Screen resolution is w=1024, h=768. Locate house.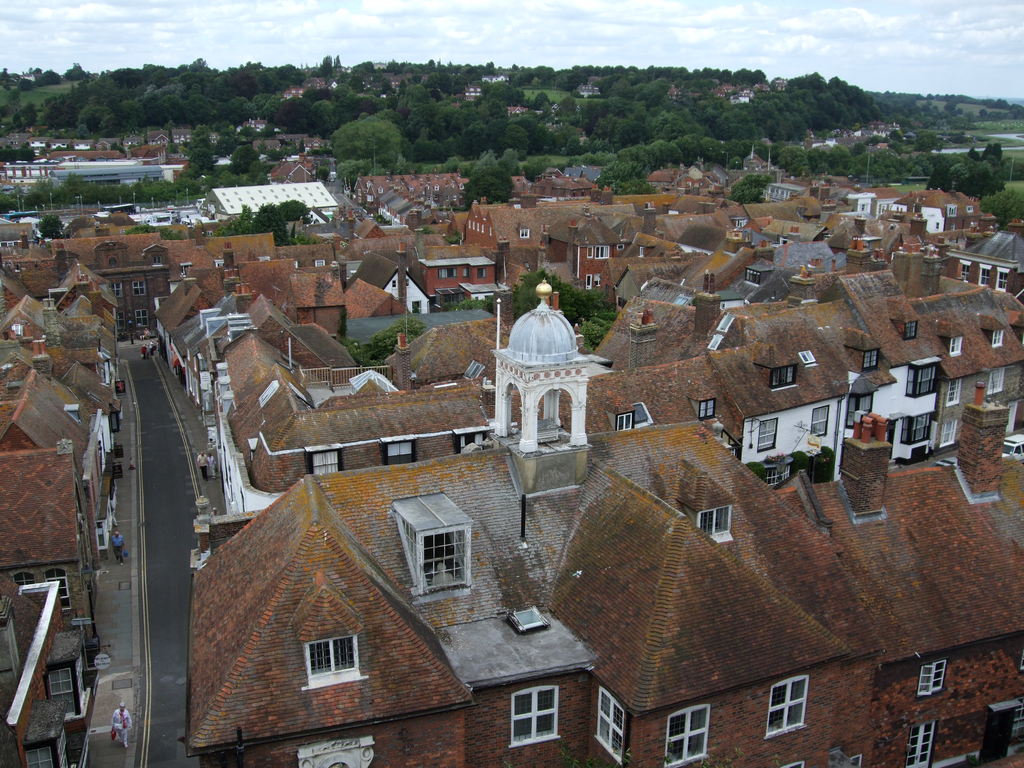
crop(614, 140, 998, 220).
